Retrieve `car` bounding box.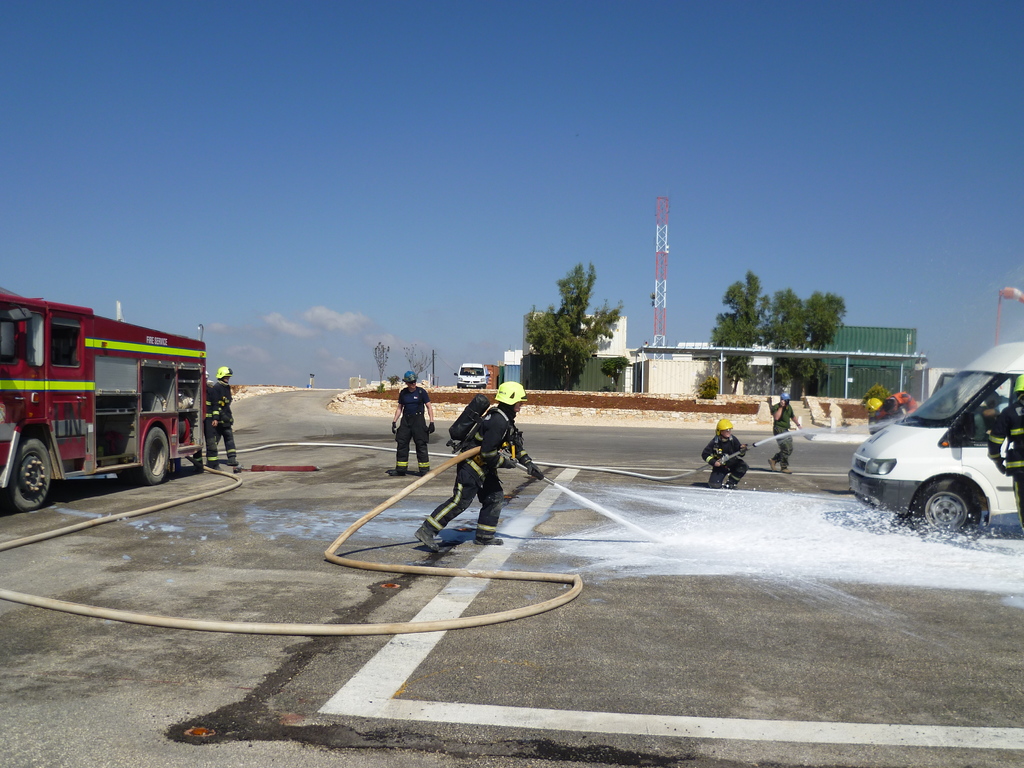
Bounding box: 851/336/1023/533.
